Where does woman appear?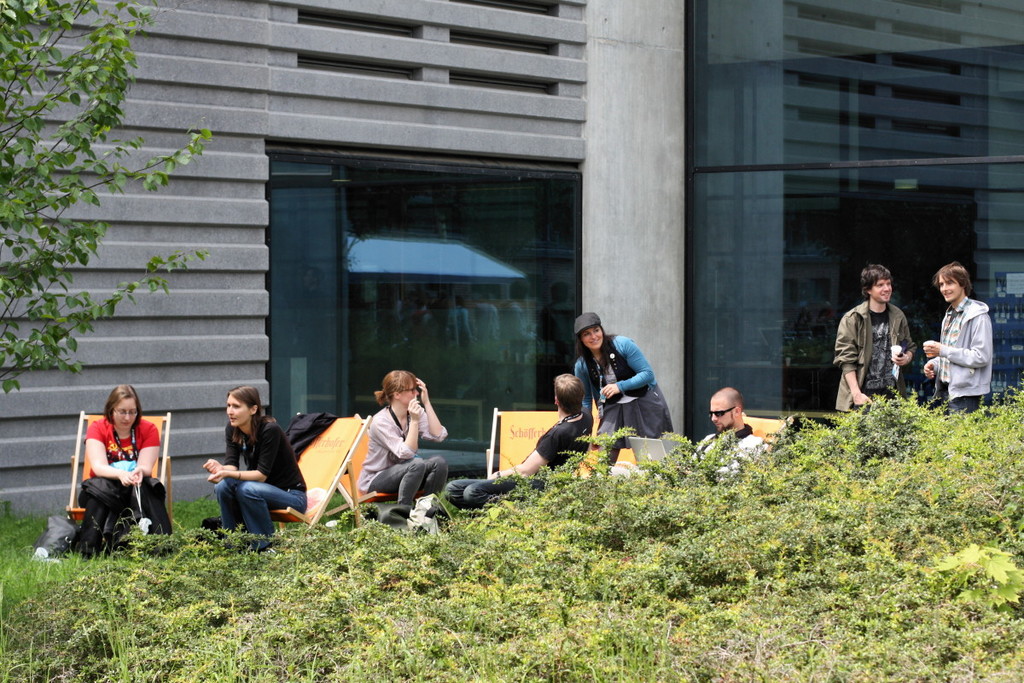
Appears at region(201, 384, 312, 557).
